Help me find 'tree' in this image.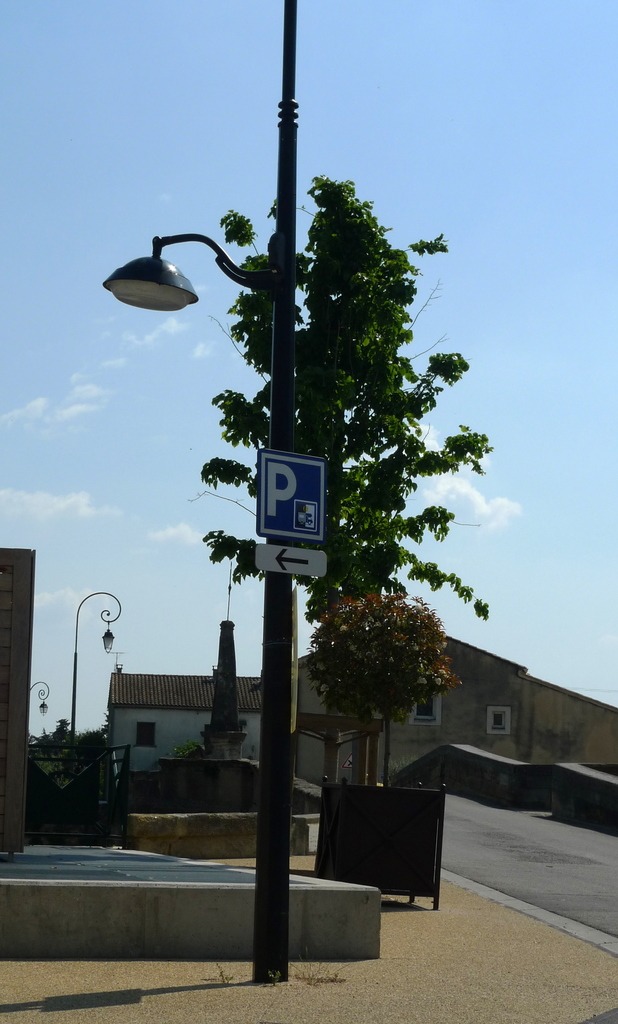
Found it: crop(164, 86, 500, 790).
